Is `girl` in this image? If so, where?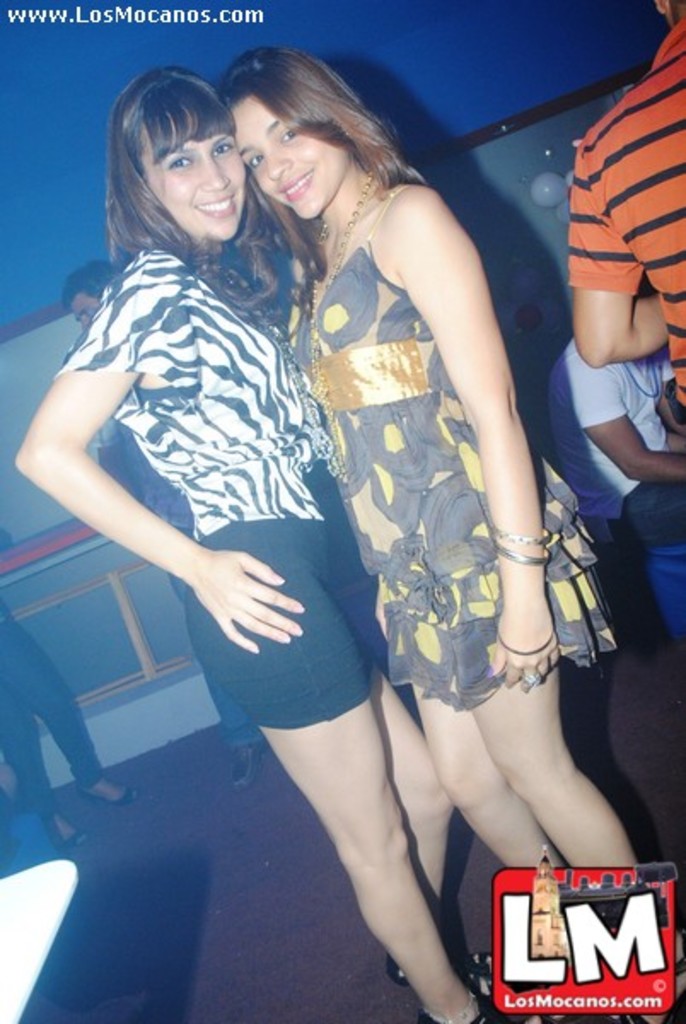
Yes, at BBox(222, 44, 630, 874).
